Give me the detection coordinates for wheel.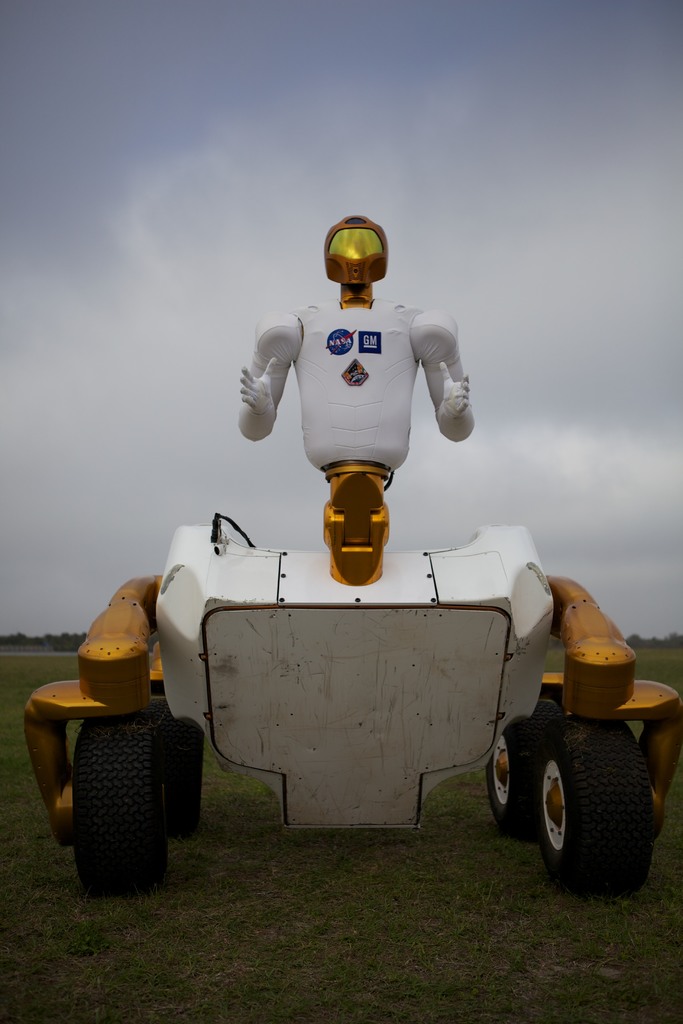
bbox(494, 703, 561, 831).
